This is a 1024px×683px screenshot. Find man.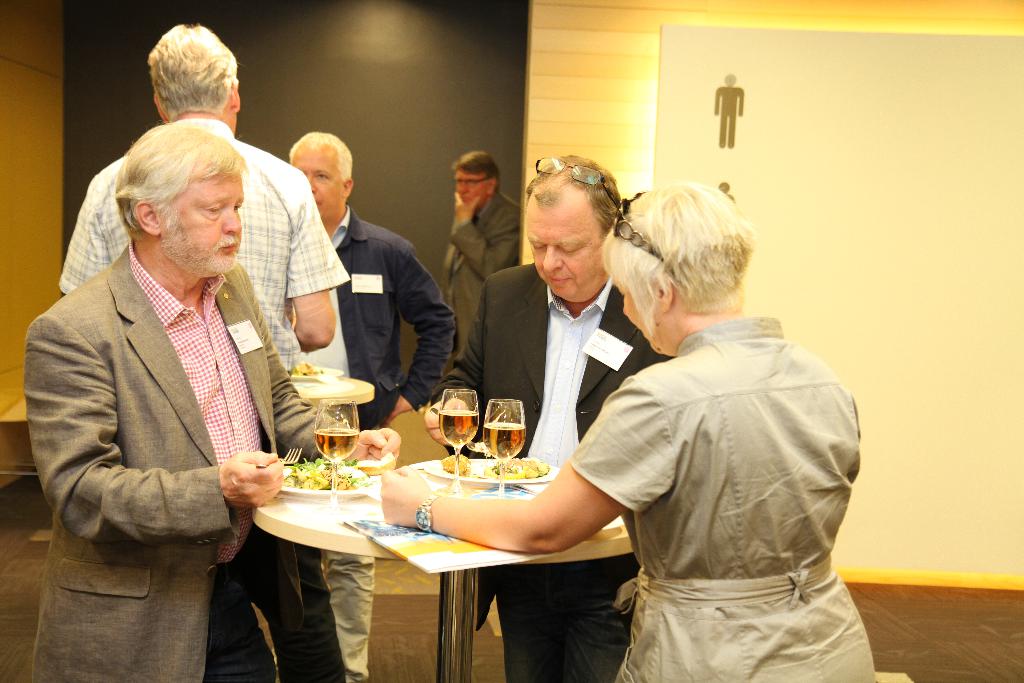
Bounding box: region(426, 147, 670, 682).
